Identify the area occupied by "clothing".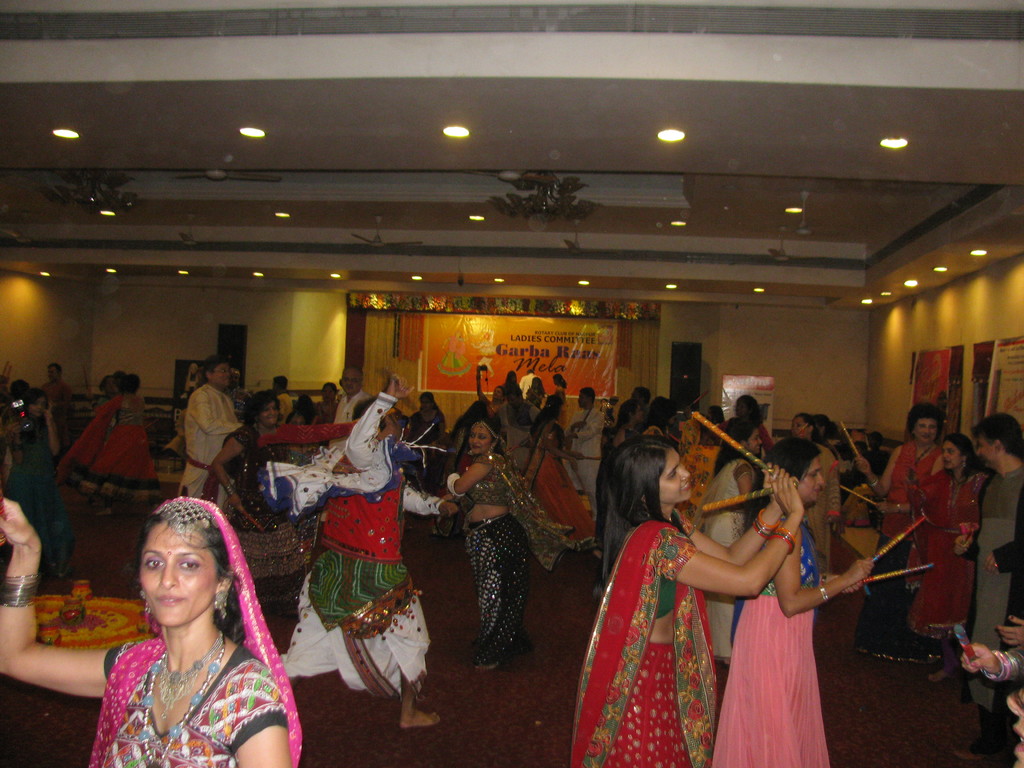
Area: box(573, 408, 605, 513).
